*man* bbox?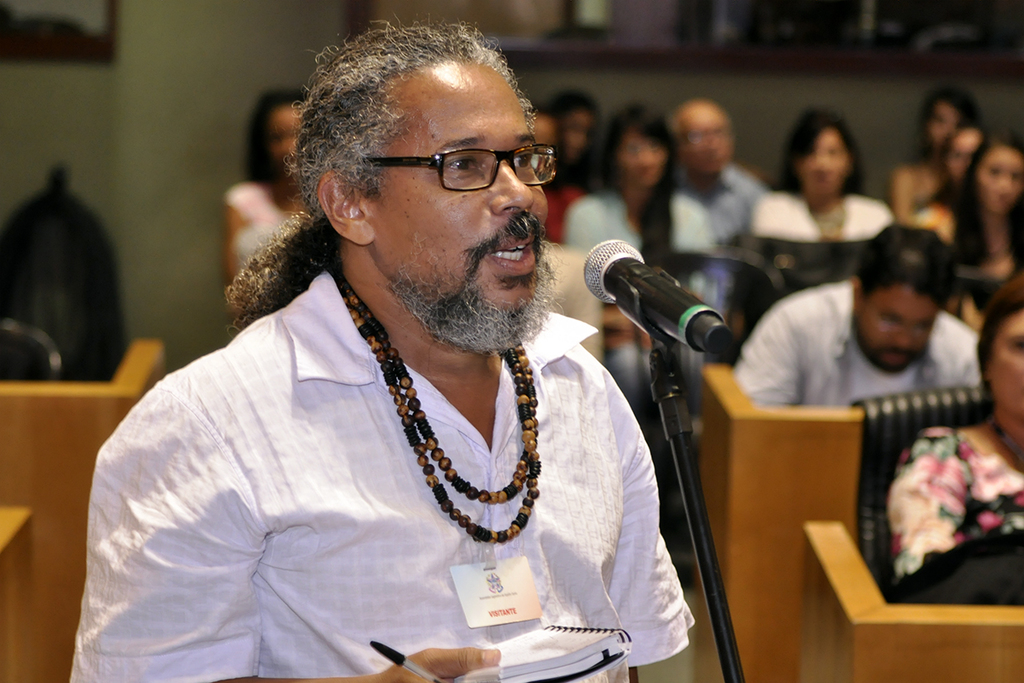
[89,41,766,647]
